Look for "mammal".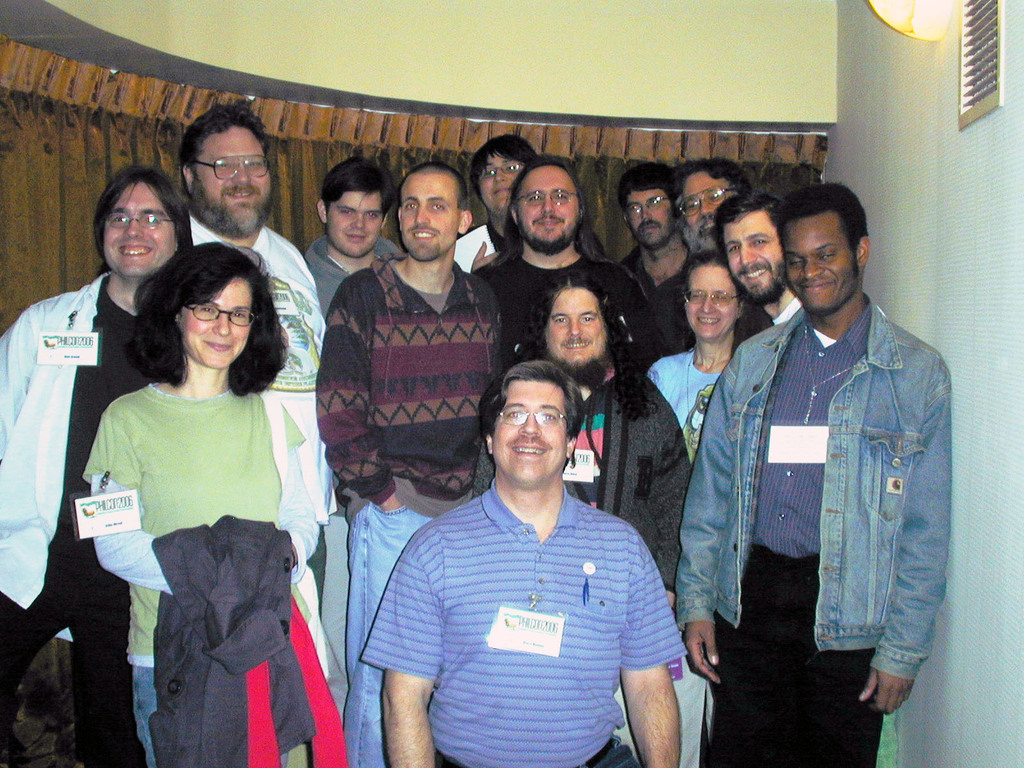
Found: box=[676, 180, 952, 767].
